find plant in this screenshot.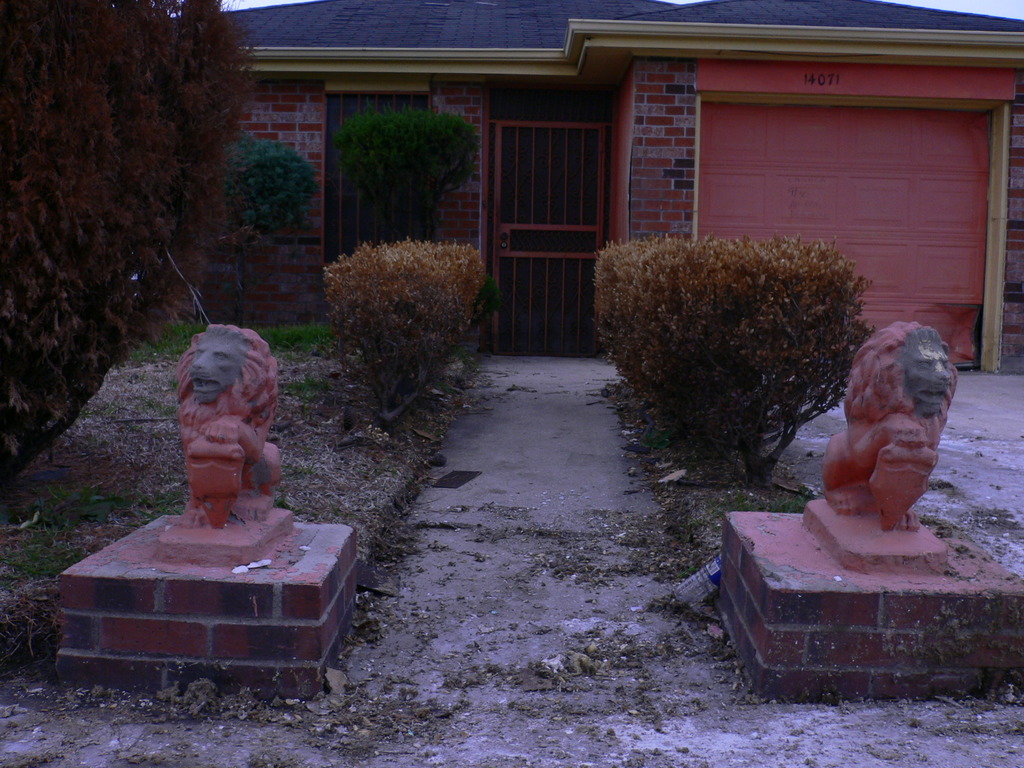
The bounding box for plant is (333, 102, 481, 246).
